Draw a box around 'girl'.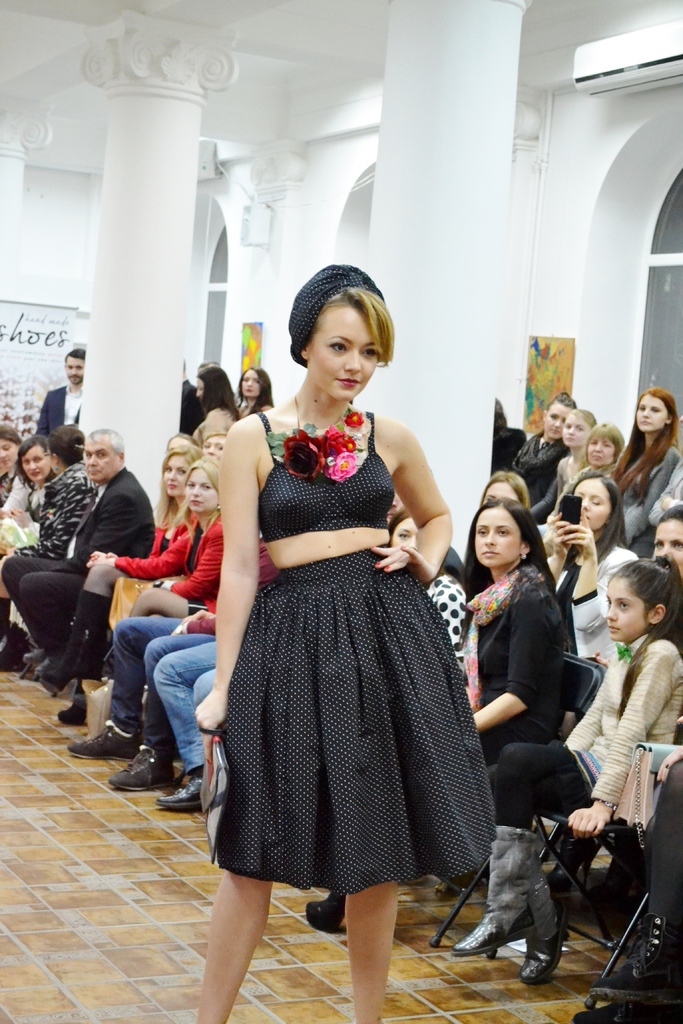
[left=623, top=388, right=680, bottom=529].
